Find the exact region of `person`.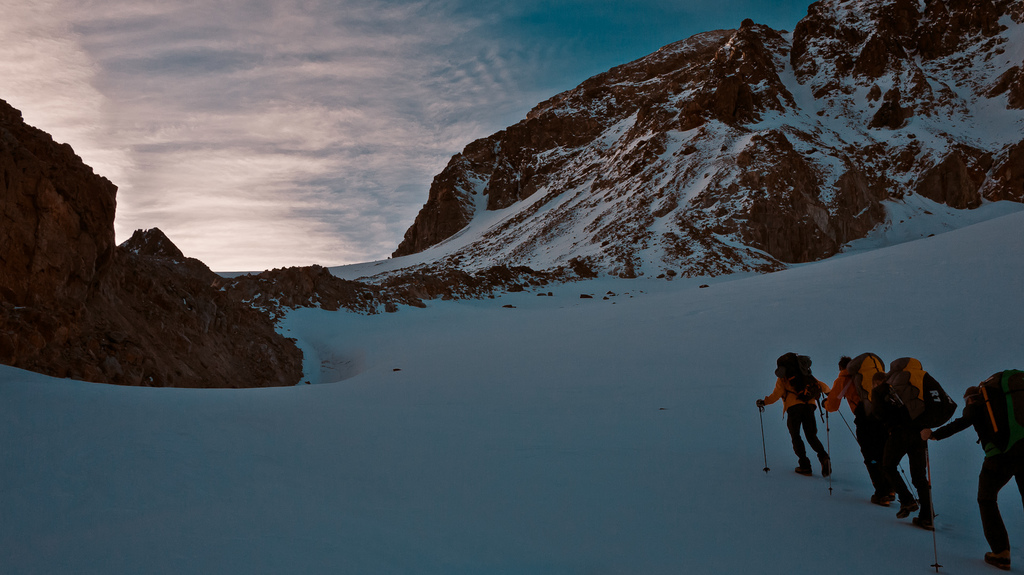
Exact region: [left=822, top=353, right=890, bottom=507].
